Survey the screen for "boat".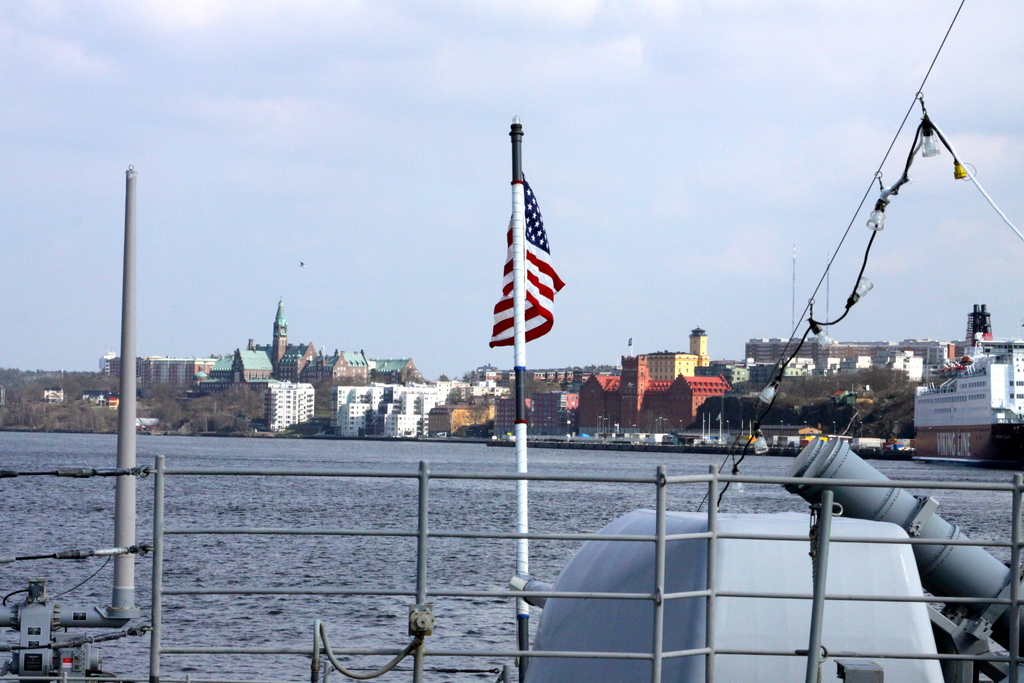
Survey found: 916 318 1016 461.
